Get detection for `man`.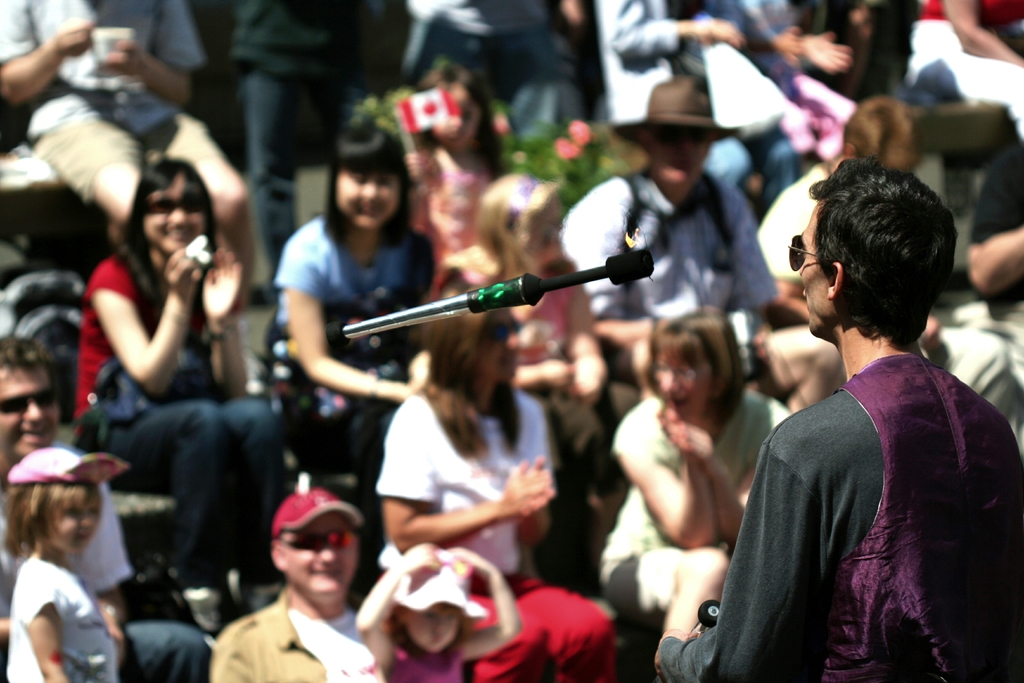
Detection: [x1=0, y1=0, x2=252, y2=238].
